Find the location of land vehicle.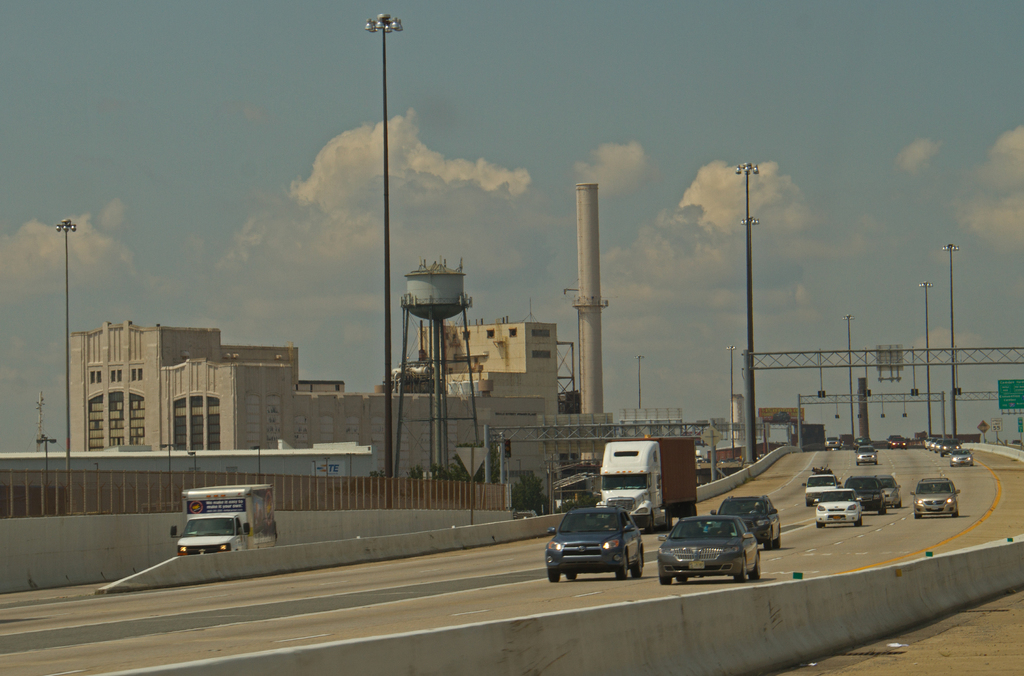
Location: <box>170,482,276,554</box>.
